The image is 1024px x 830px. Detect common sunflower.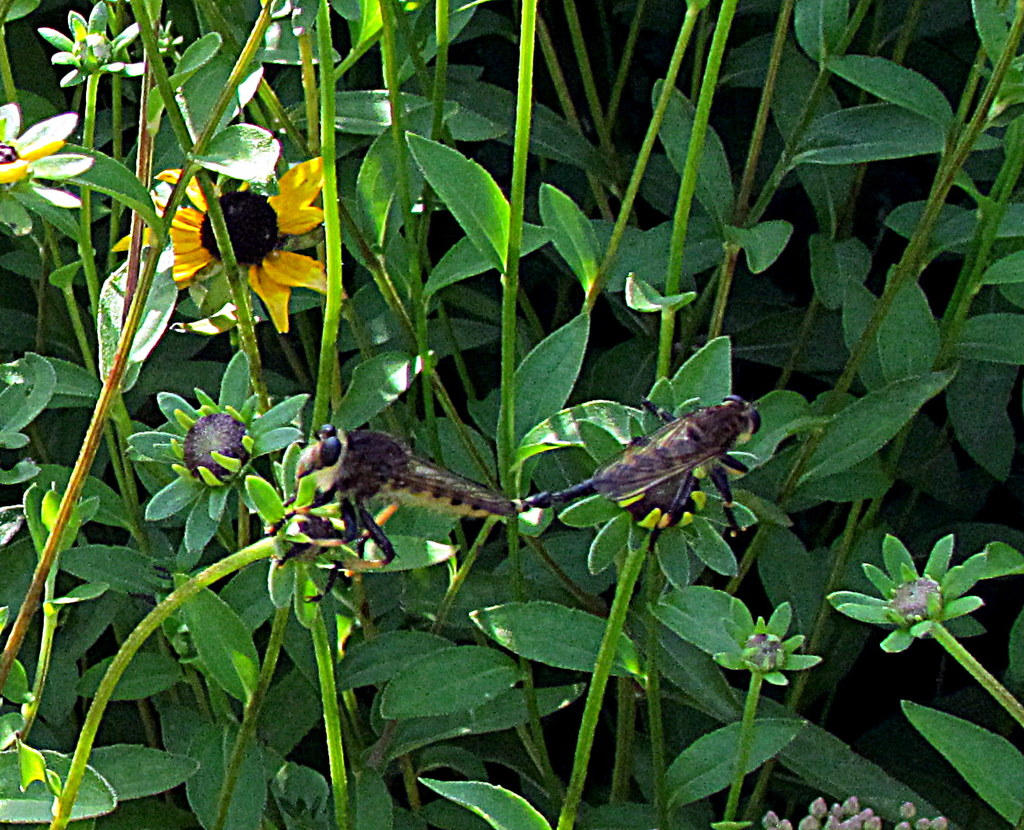
Detection: locate(159, 171, 331, 319).
